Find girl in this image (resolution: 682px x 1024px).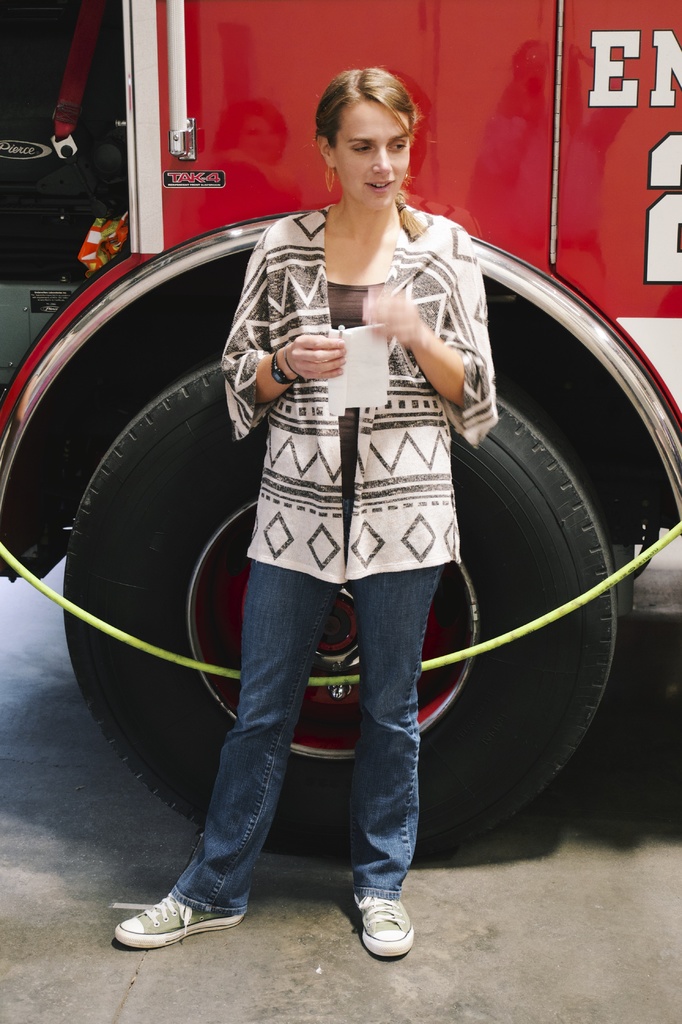
115/64/500/956.
